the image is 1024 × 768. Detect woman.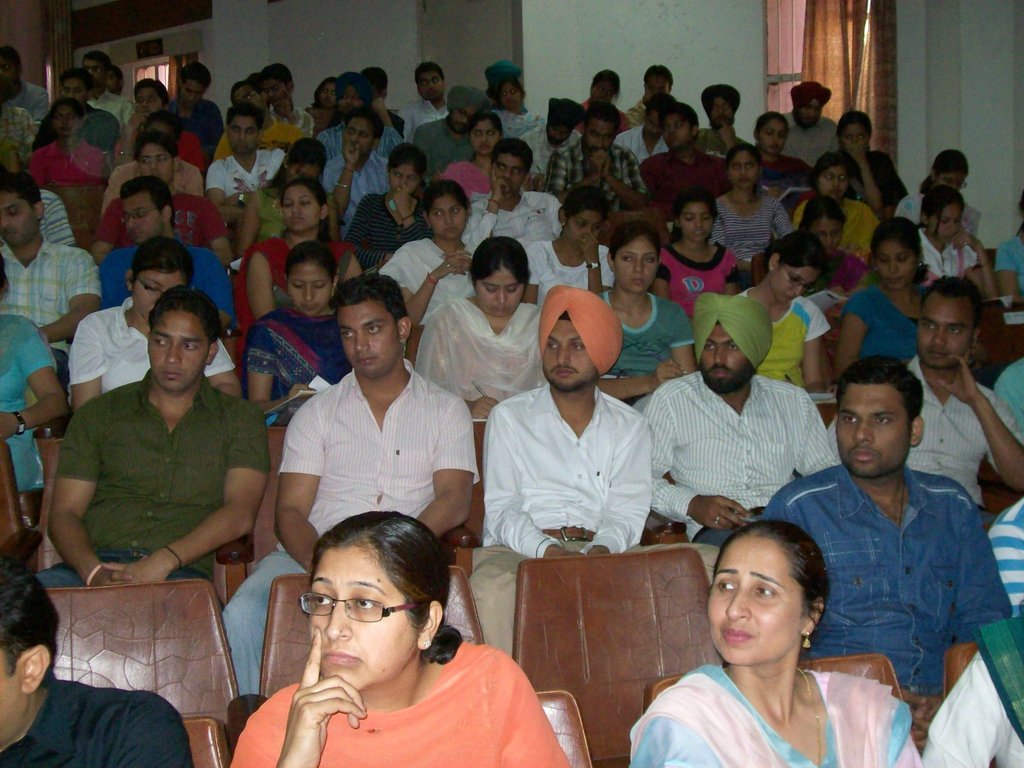
Detection: (576, 64, 625, 154).
